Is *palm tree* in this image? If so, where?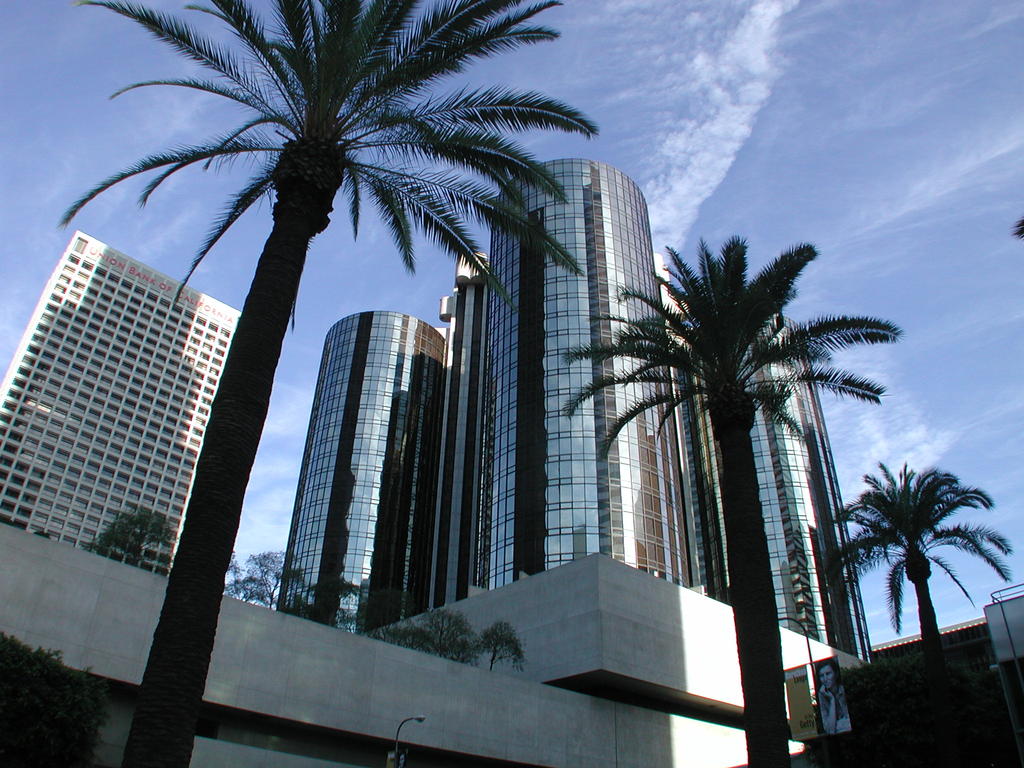
Yes, at {"left": 50, "top": 0, "right": 604, "bottom": 767}.
